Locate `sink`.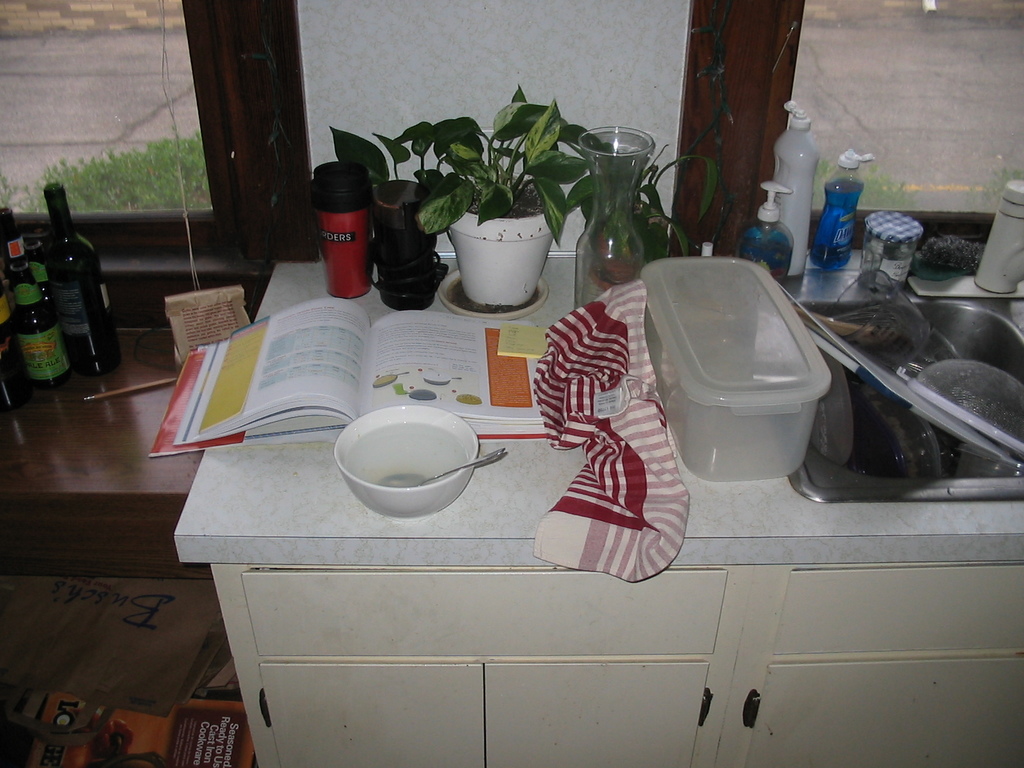
Bounding box: Rect(735, 266, 1023, 507).
